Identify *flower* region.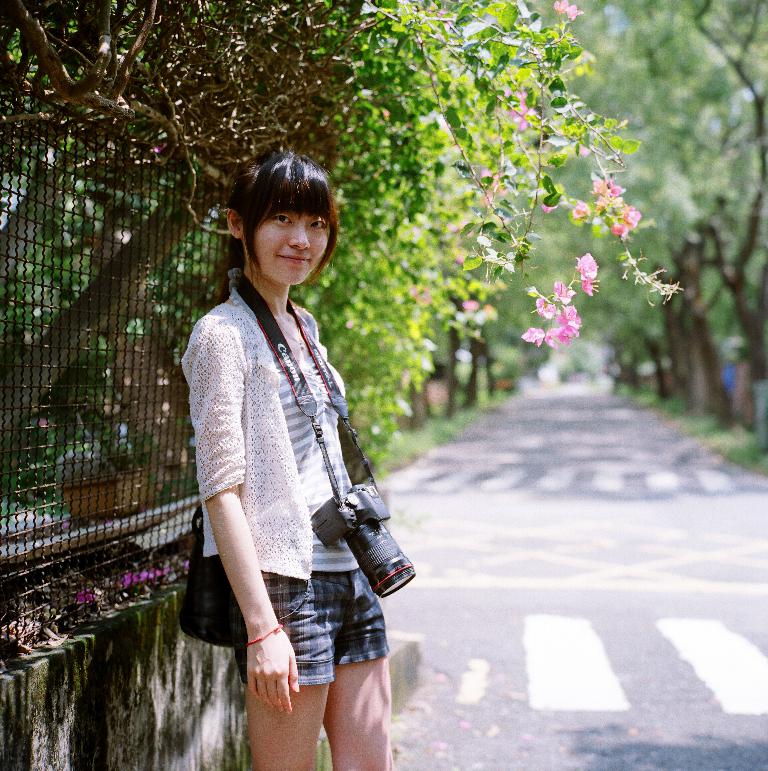
Region: l=155, t=146, r=165, b=152.
